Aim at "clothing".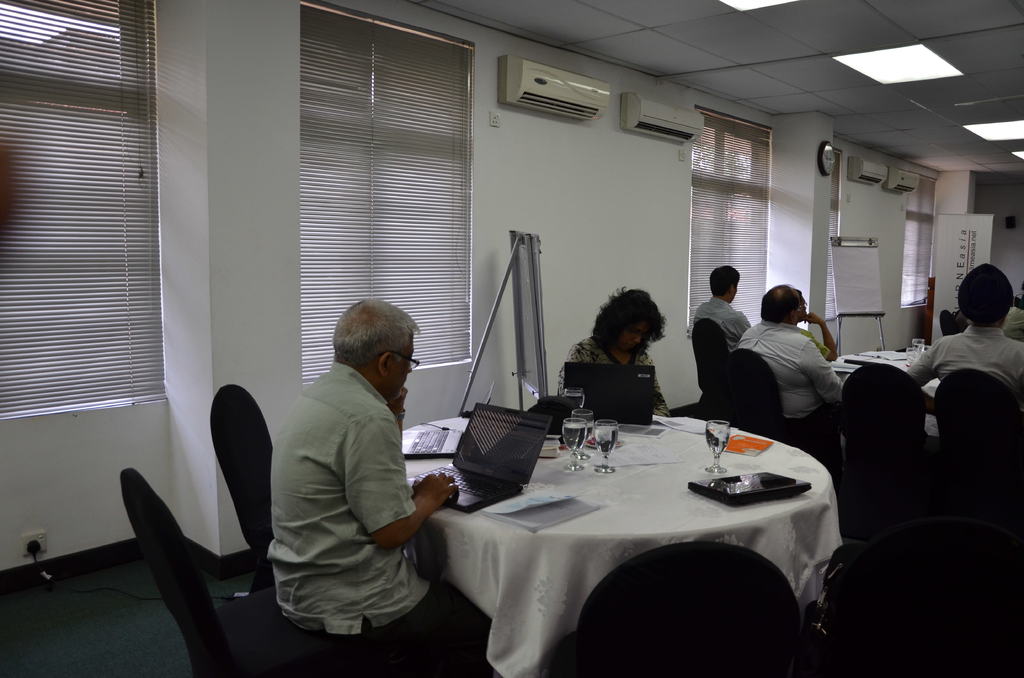
Aimed at box=[556, 331, 666, 408].
